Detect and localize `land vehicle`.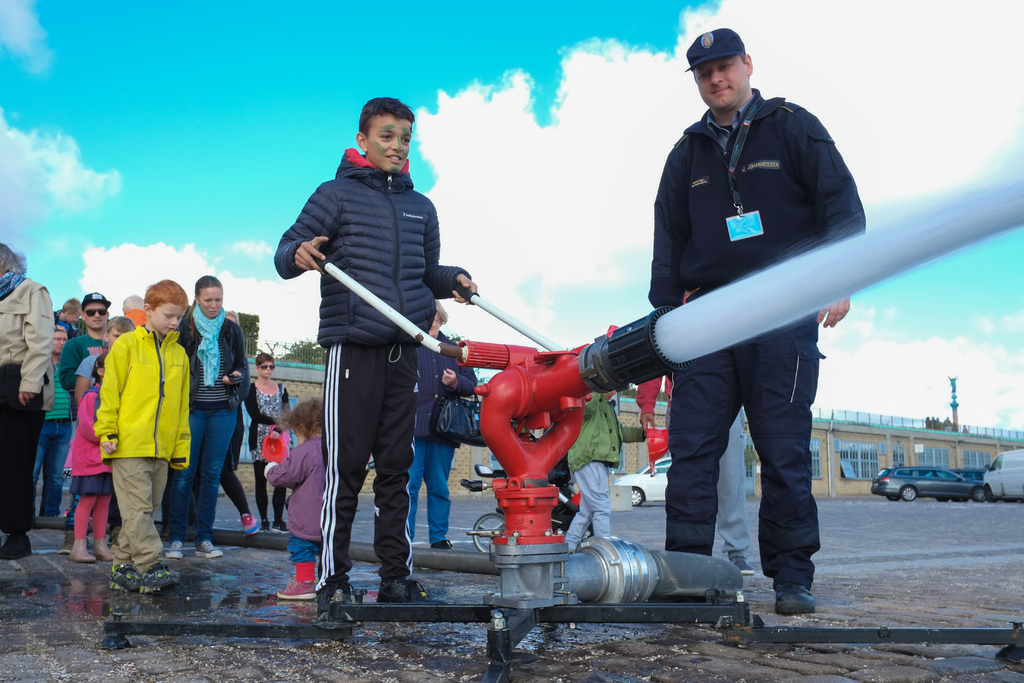
Localized at {"x1": 951, "y1": 467, "x2": 984, "y2": 484}.
